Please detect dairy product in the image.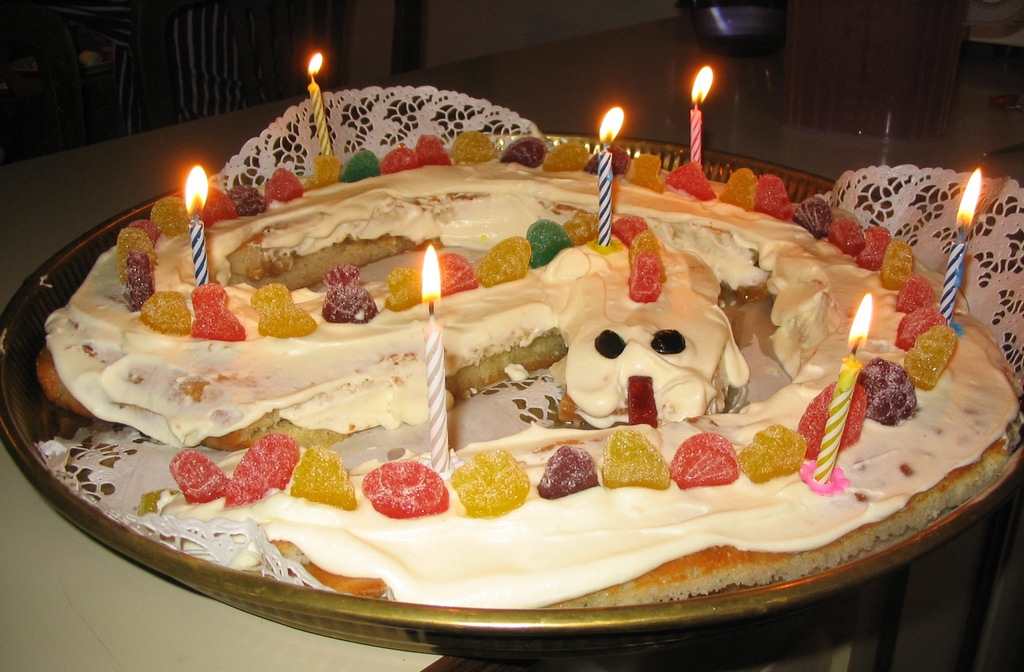
locate(41, 145, 1004, 625).
